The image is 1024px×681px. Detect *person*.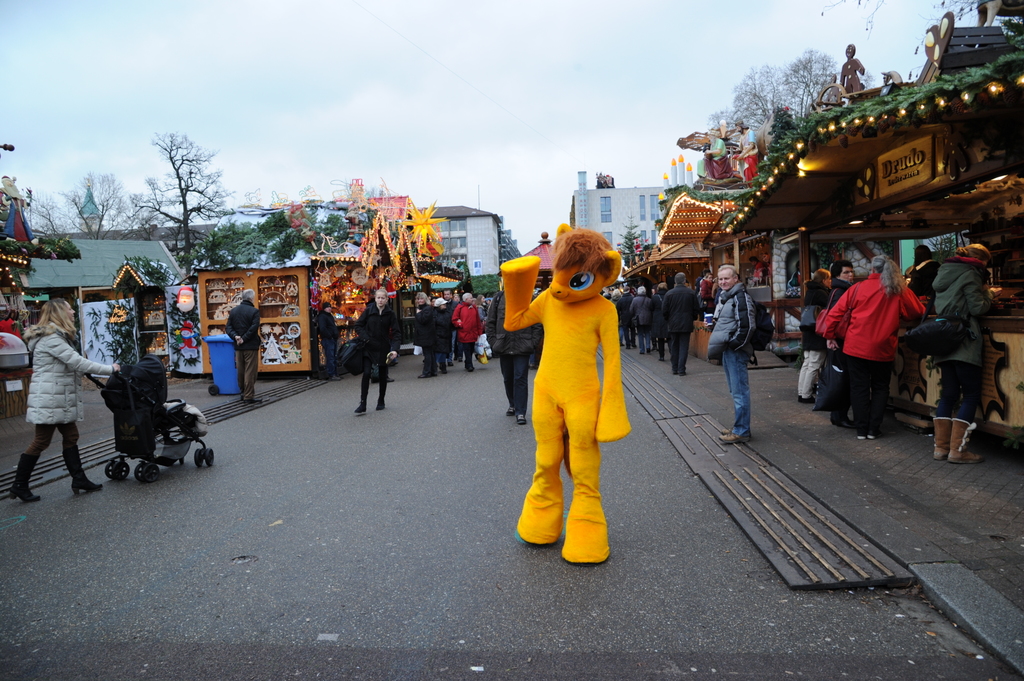
Detection: BBox(925, 240, 1007, 470).
